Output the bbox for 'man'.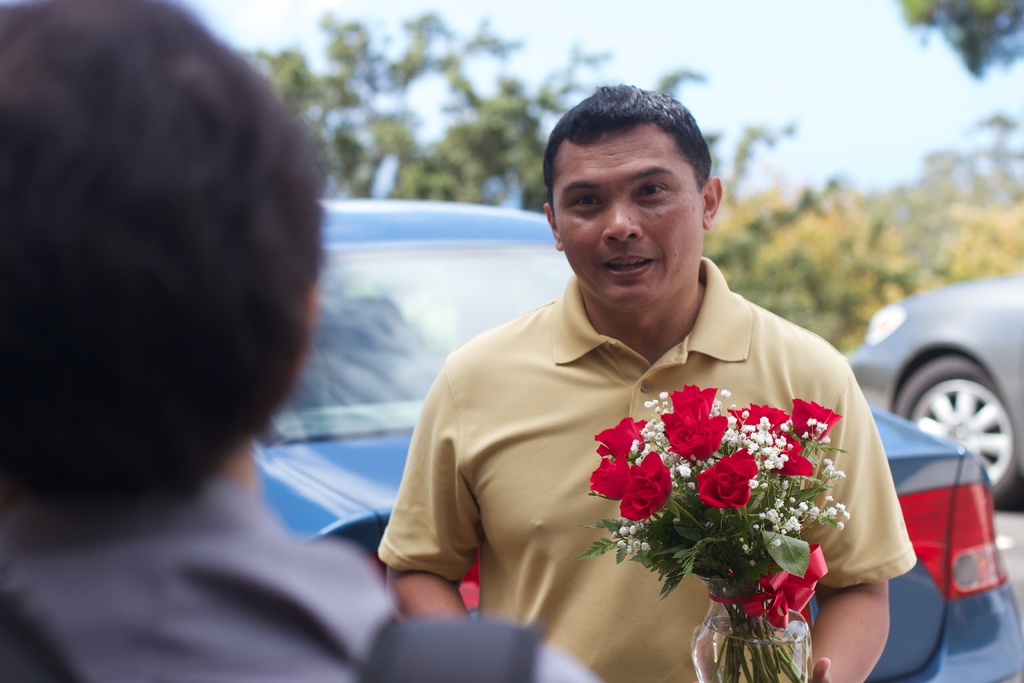
[left=364, top=95, right=919, bottom=656].
